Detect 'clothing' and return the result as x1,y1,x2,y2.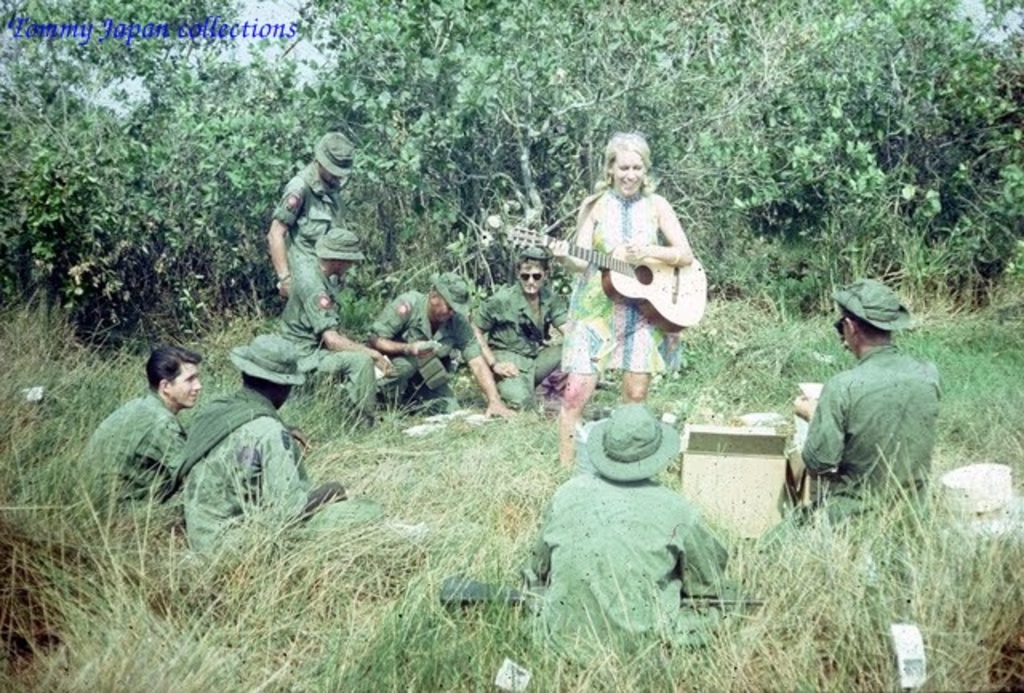
520,477,750,691.
